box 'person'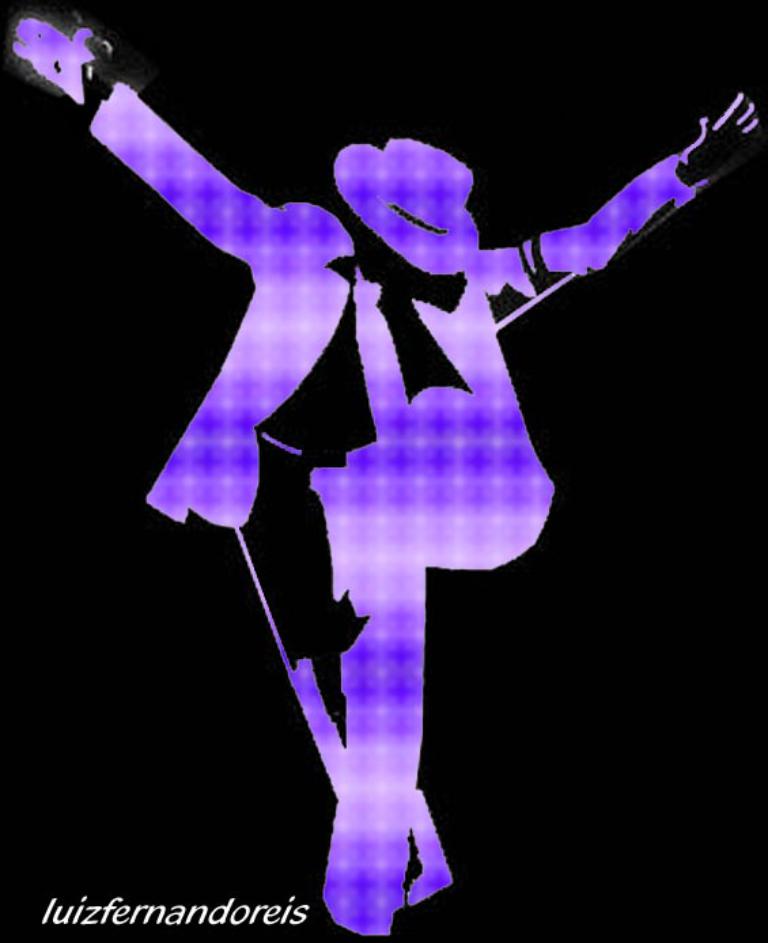
x1=71 y1=76 x2=692 y2=942
